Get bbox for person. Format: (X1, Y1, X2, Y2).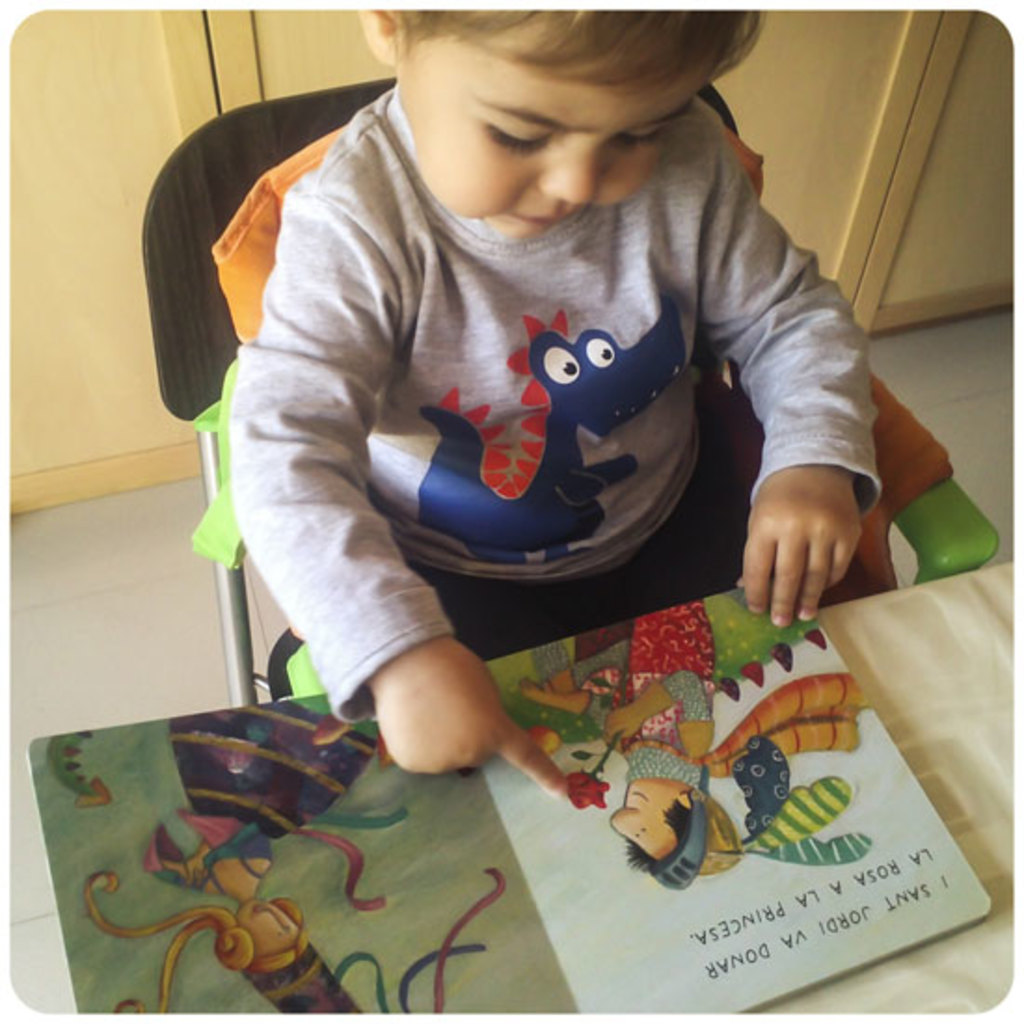
(147, 0, 964, 769).
